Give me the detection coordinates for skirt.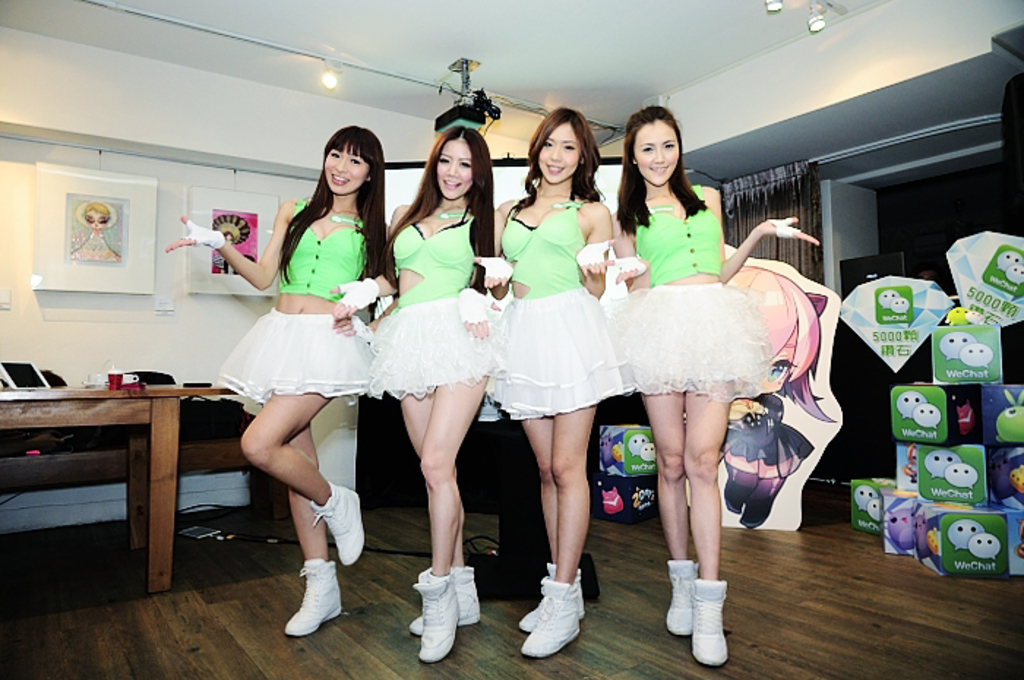
[x1=369, y1=297, x2=503, y2=395].
